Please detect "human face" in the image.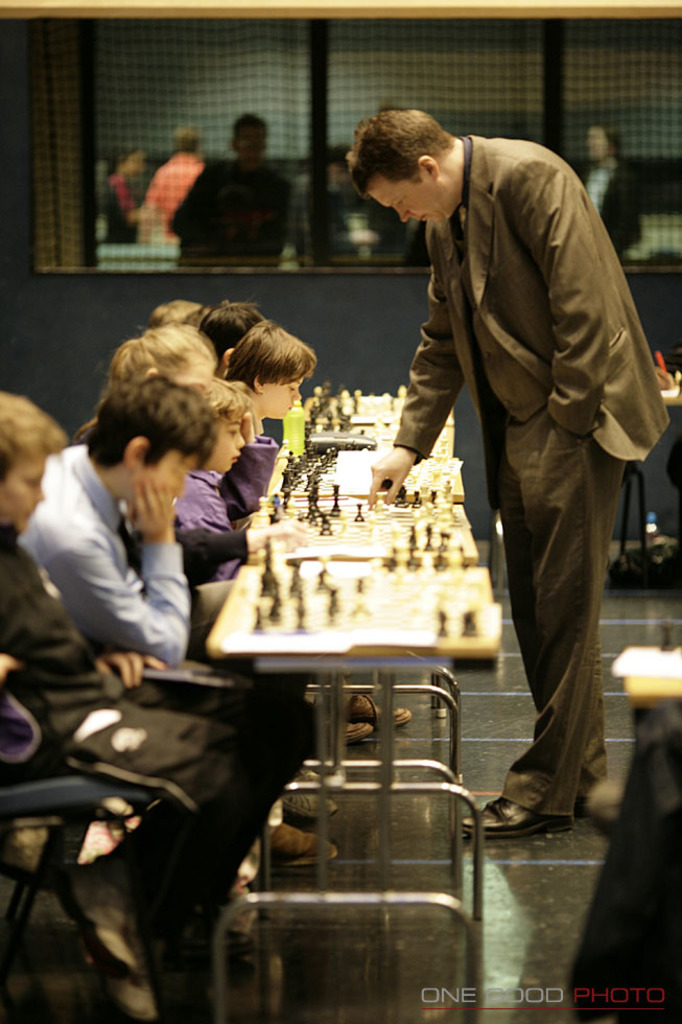
(589, 125, 603, 163).
